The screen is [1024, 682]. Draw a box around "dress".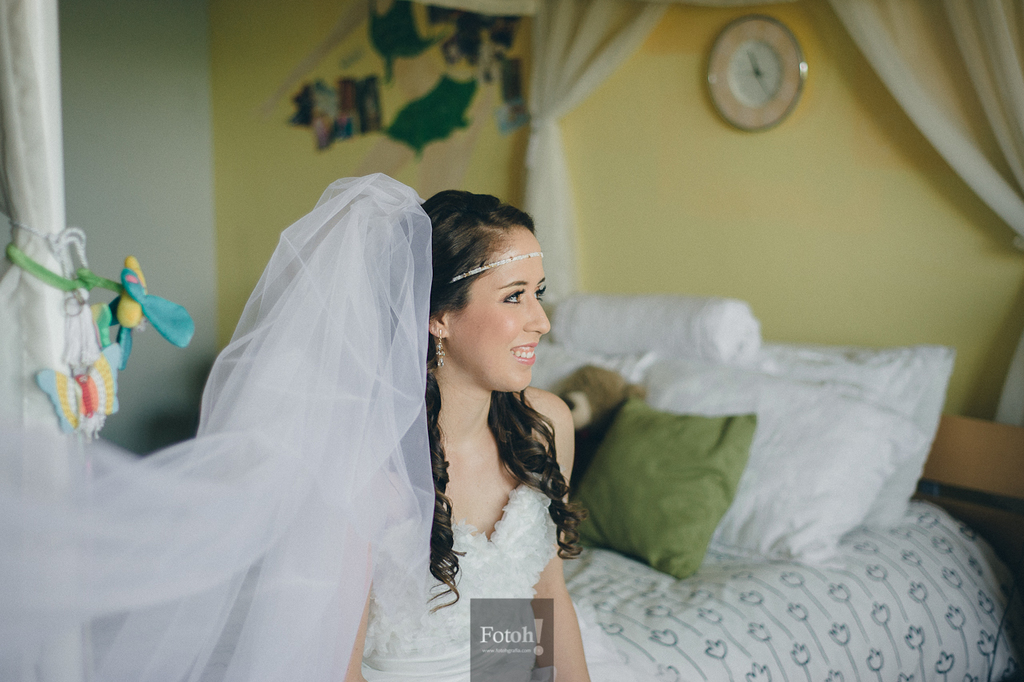
360/480/556/681.
